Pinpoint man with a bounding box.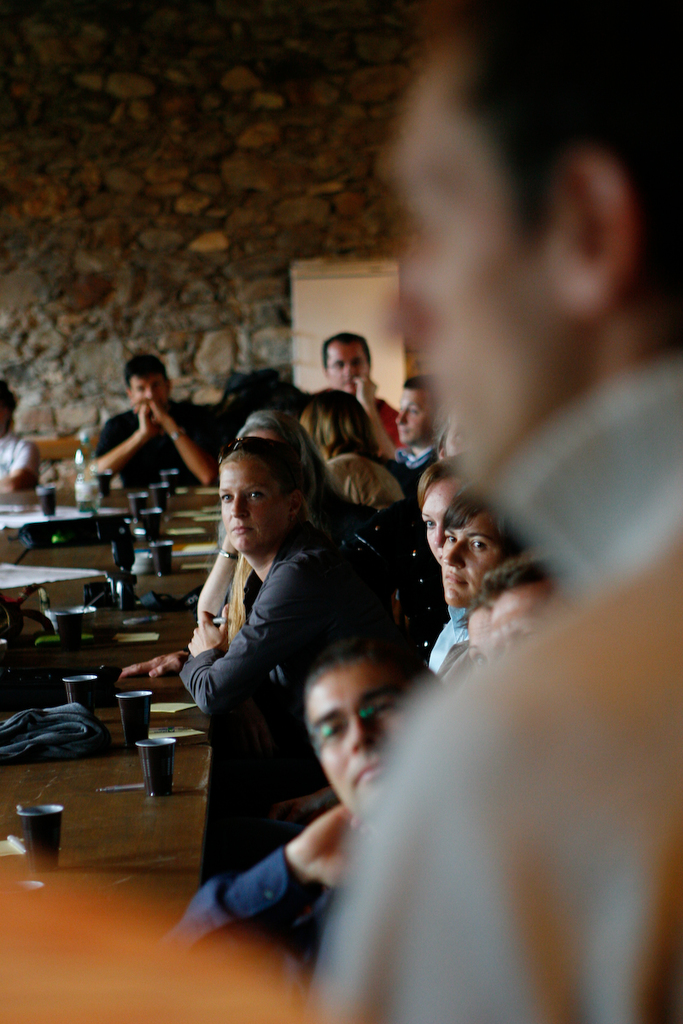
<region>87, 351, 227, 485</region>.
